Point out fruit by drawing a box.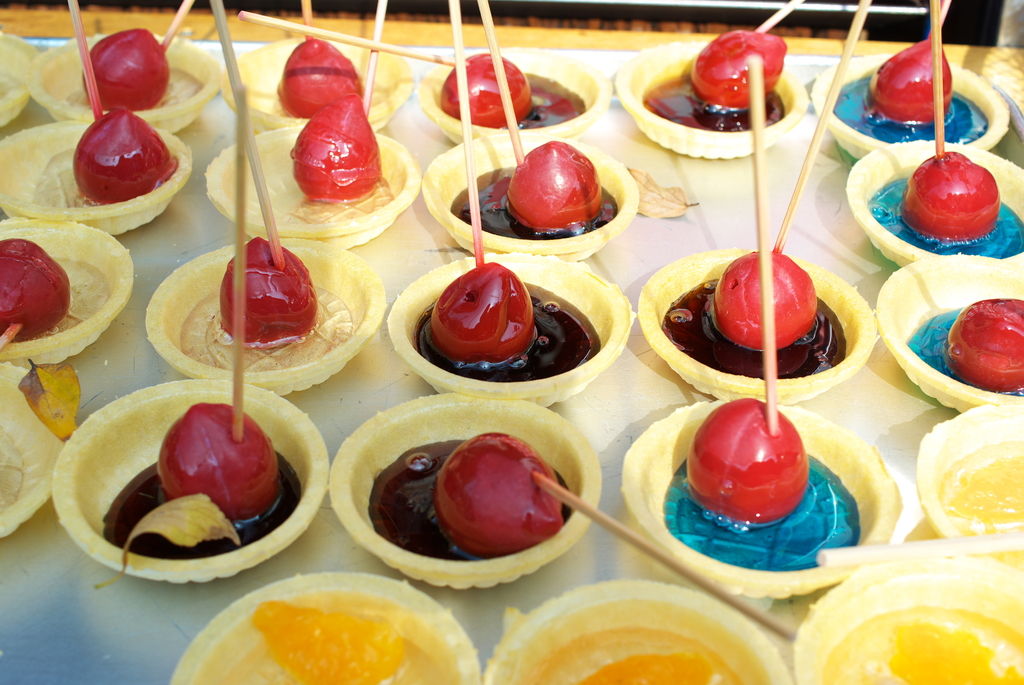
{"left": 509, "top": 138, "right": 611, "bottom": 226}.
